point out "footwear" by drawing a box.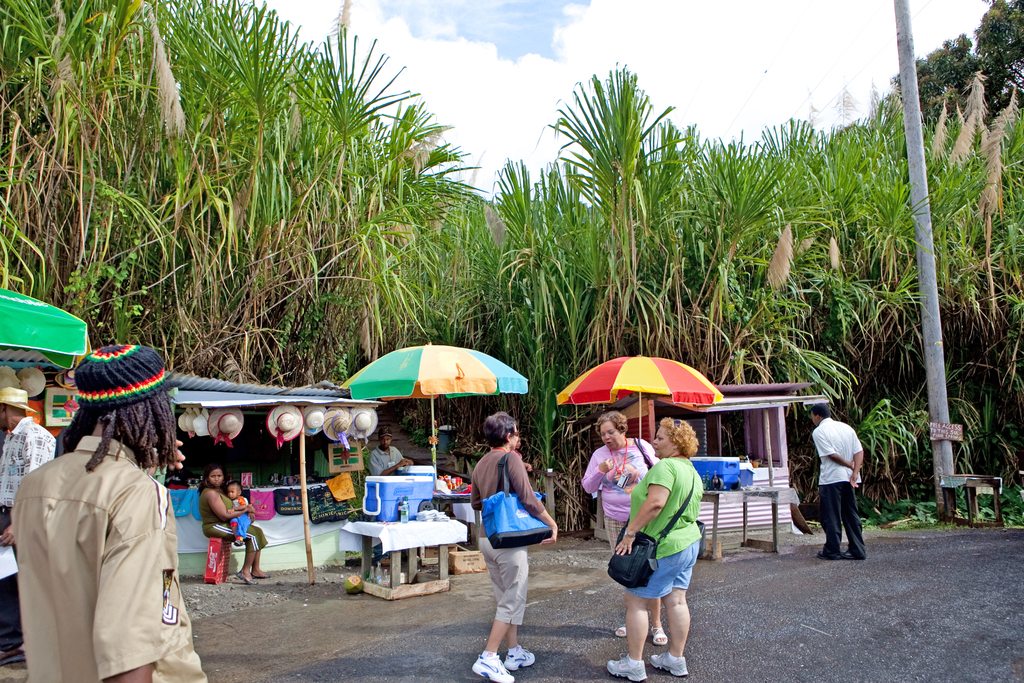
rect(252, 572, 273, 580).
